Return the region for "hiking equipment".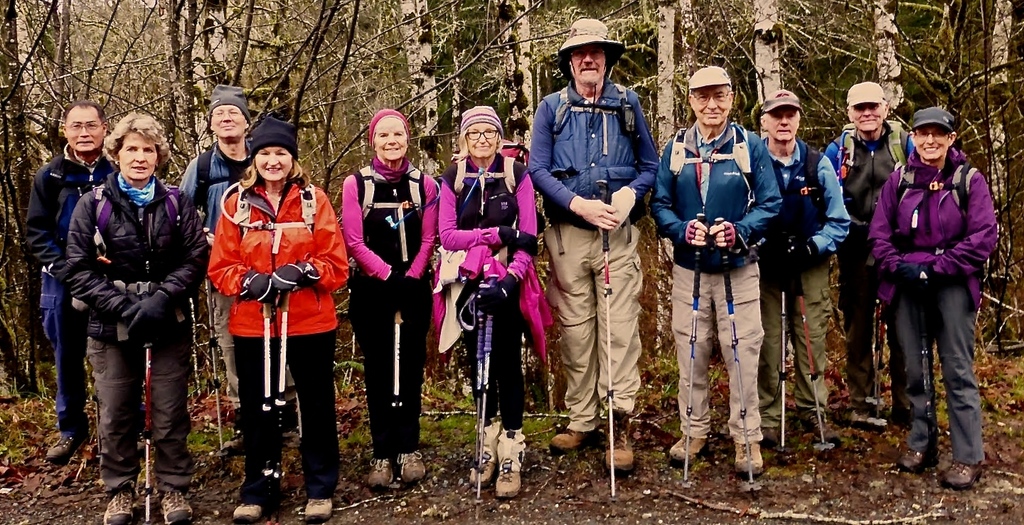
box=[551, 85, 646, 149].
